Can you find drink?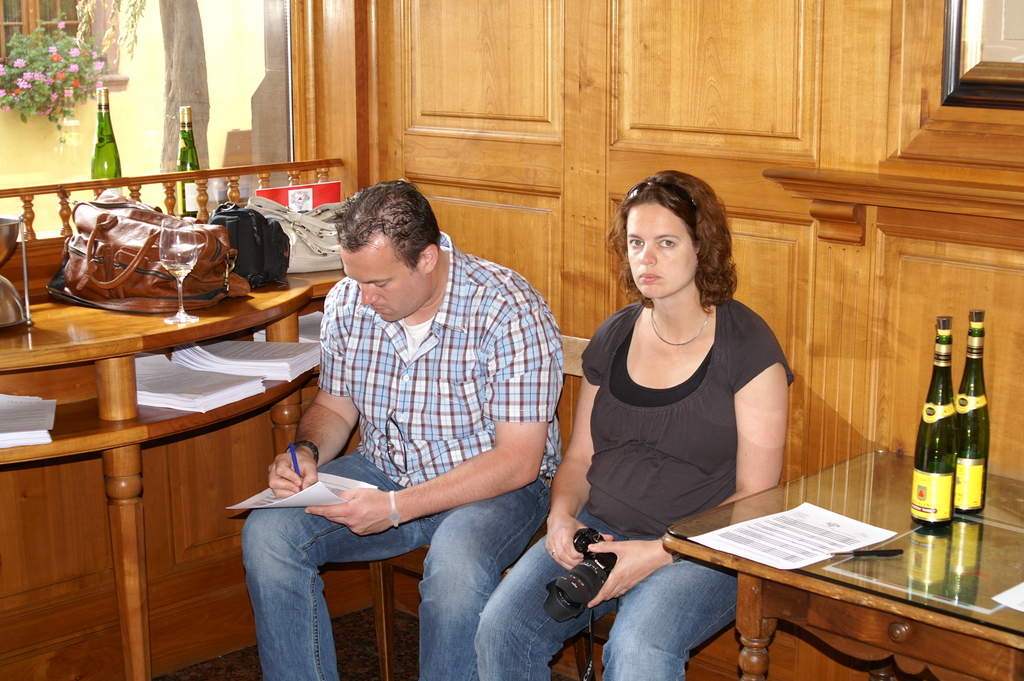
Yes, bounding box: pyautogui.locateOnScreen(960, 320, 985, 515).
